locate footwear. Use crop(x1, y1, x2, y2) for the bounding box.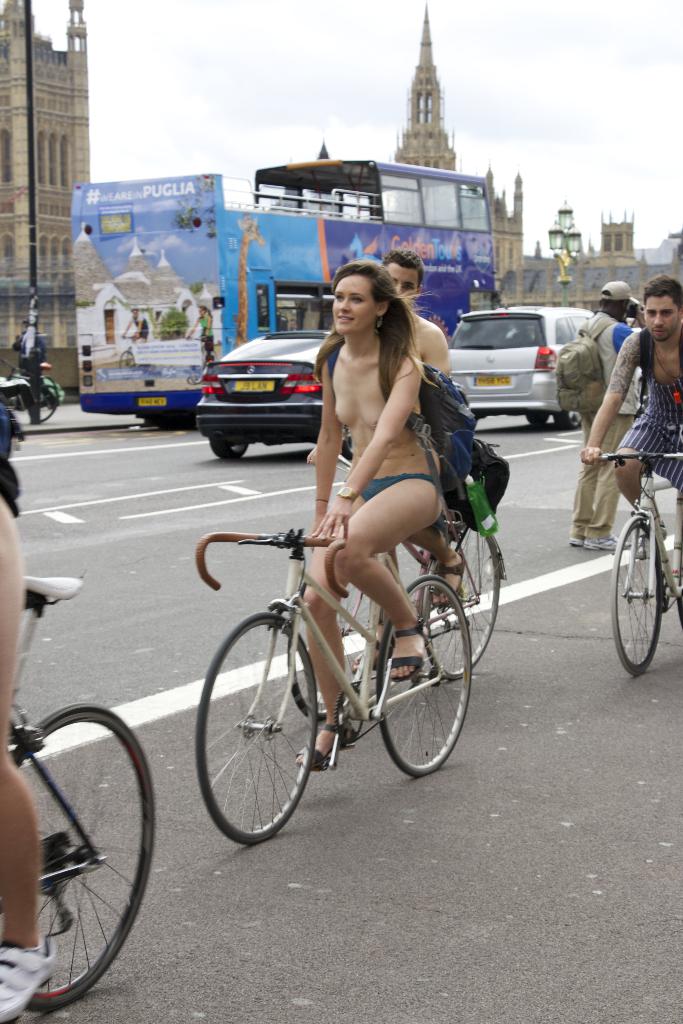
crop(386, 611, 432, 684).
